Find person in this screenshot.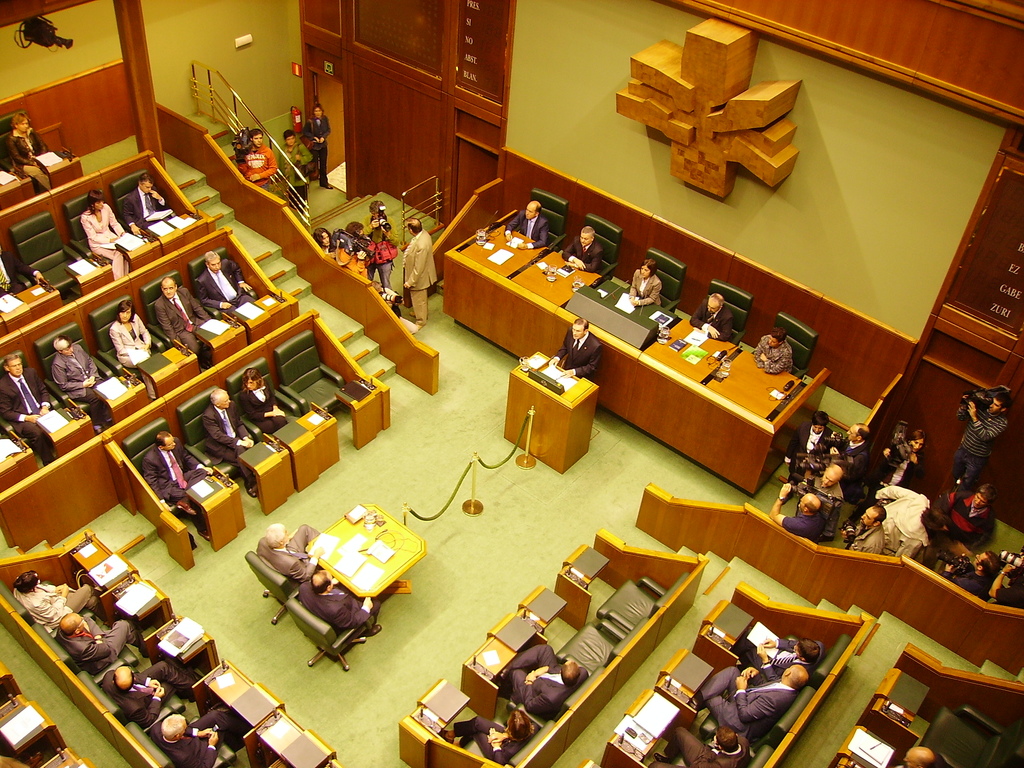
The bounding box for person is bbox(156, 276, 211, 359).
